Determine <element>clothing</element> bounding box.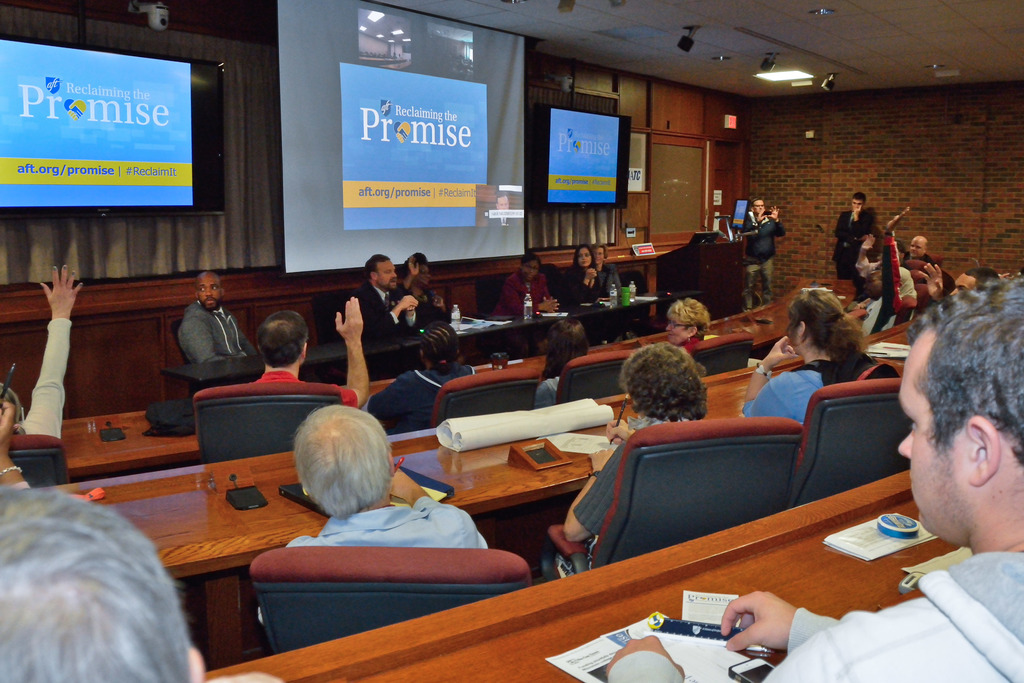
Determined: 492, 265, 572, 325.
